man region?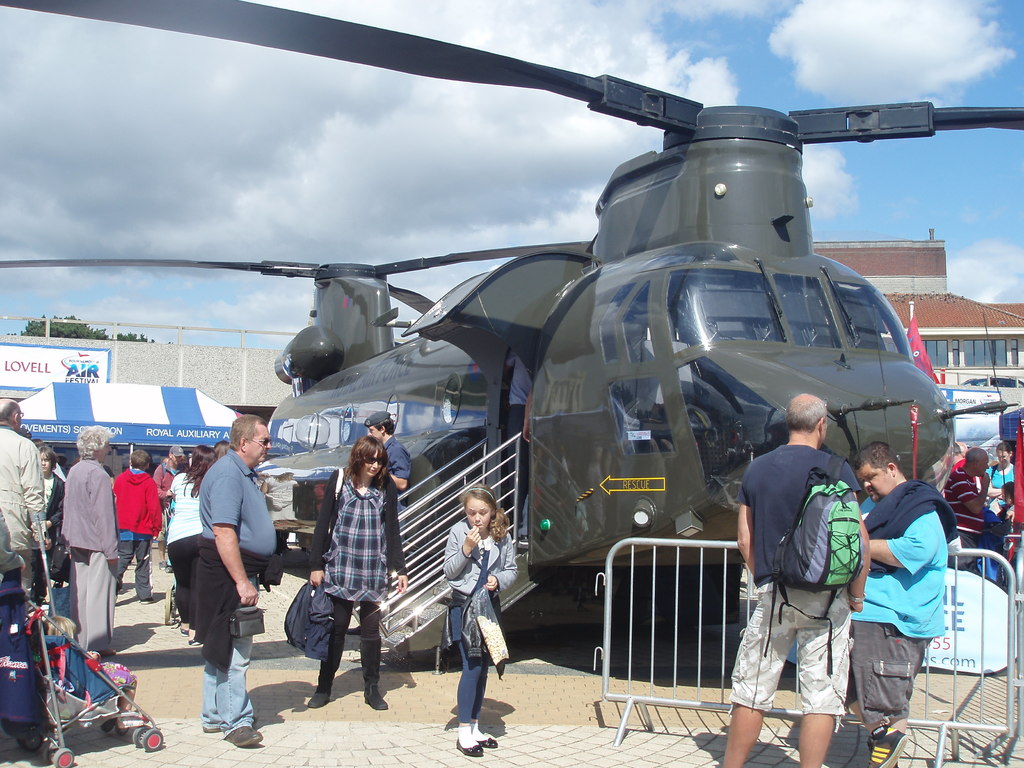
<bbox>0, 401, 54, 598</bbox>
